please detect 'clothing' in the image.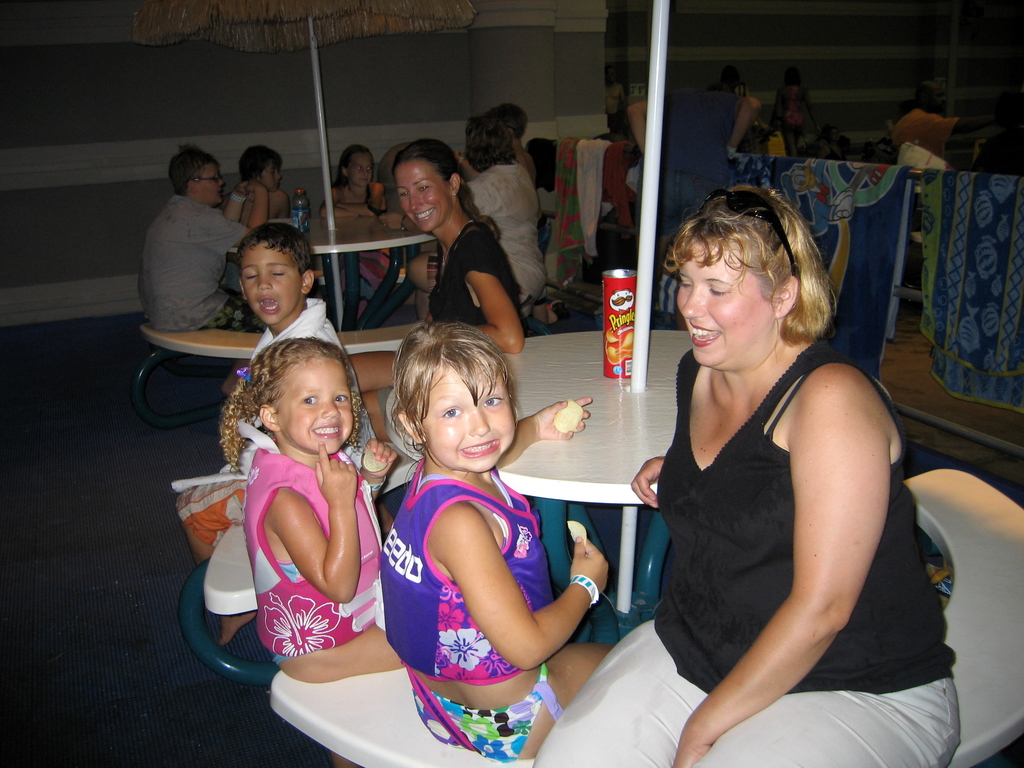
bbox=[529, 337, 970, 767].
